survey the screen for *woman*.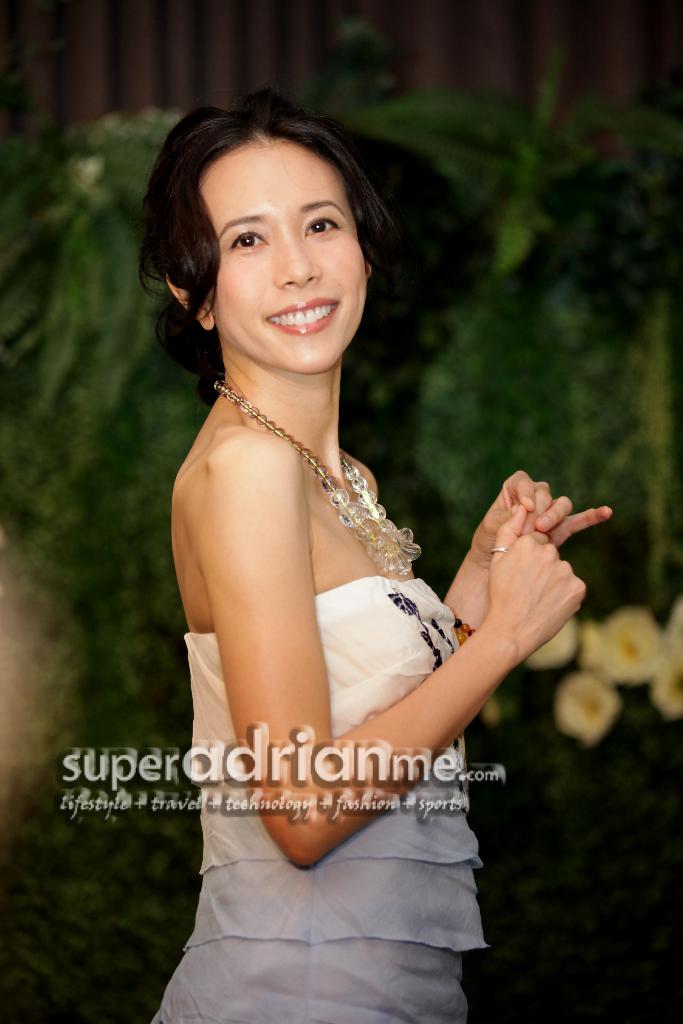
Survey found: [128, 84, 514, 976].
